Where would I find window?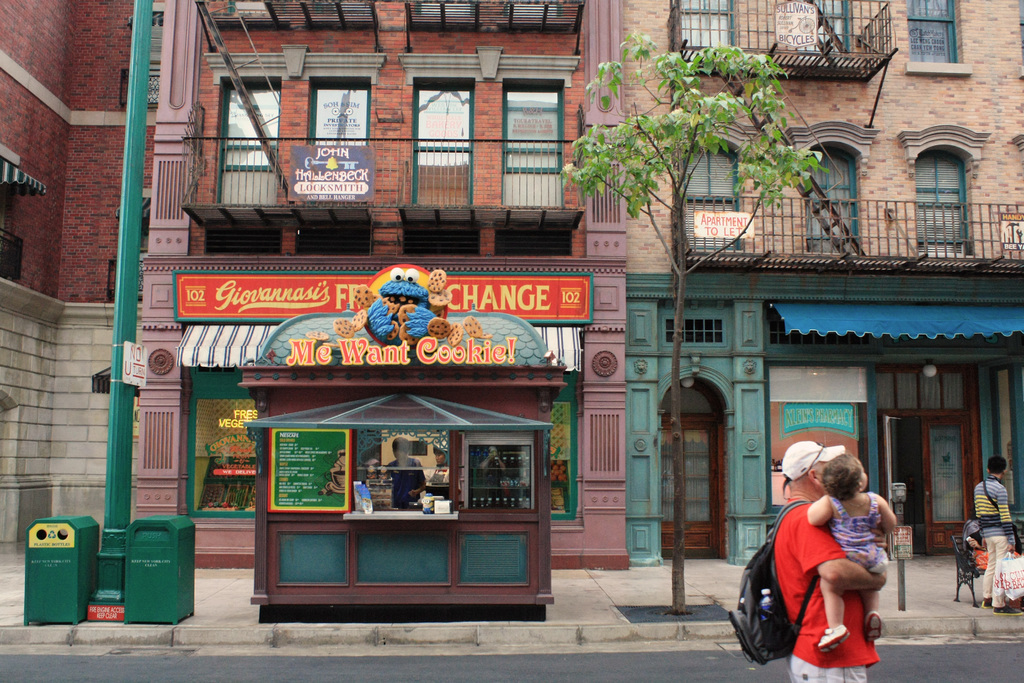
At 794:0:850:54.
